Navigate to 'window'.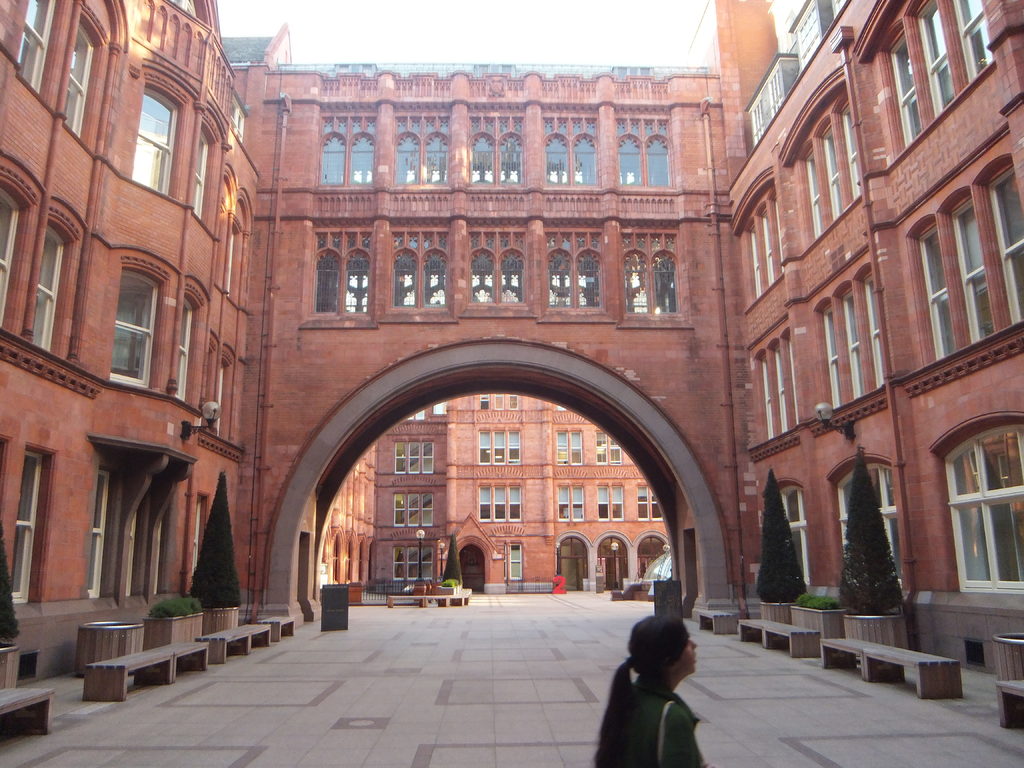
Navigation target: (469,115,520,183).
